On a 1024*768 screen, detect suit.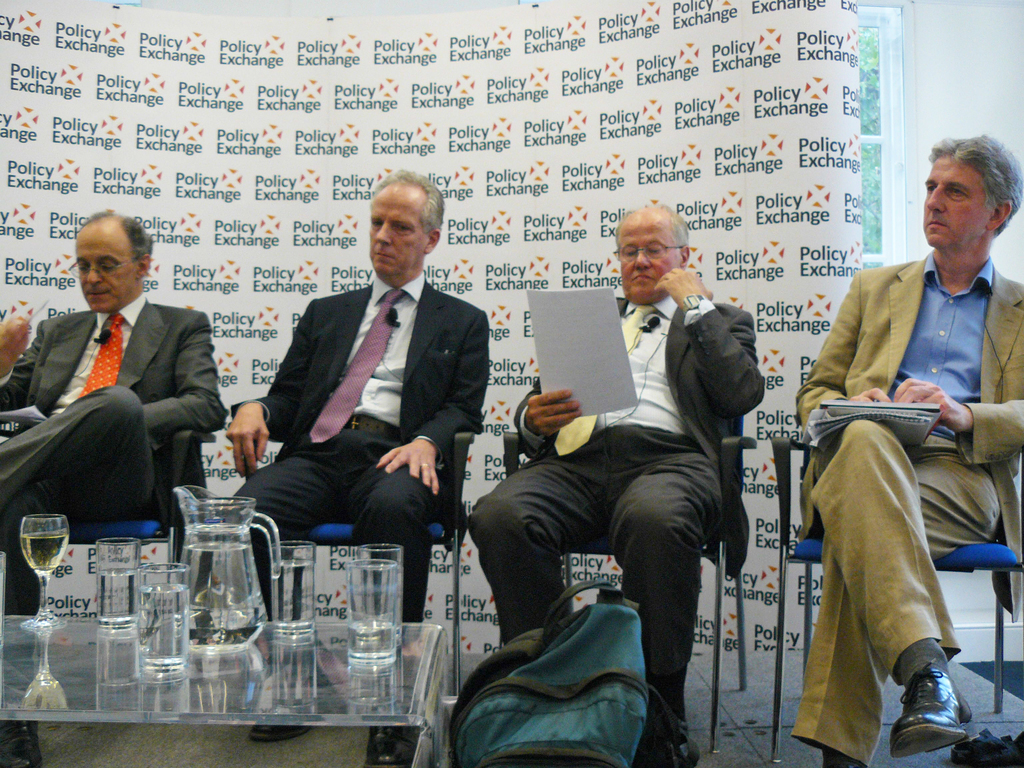
rect(795, 245, 1023, 767).
